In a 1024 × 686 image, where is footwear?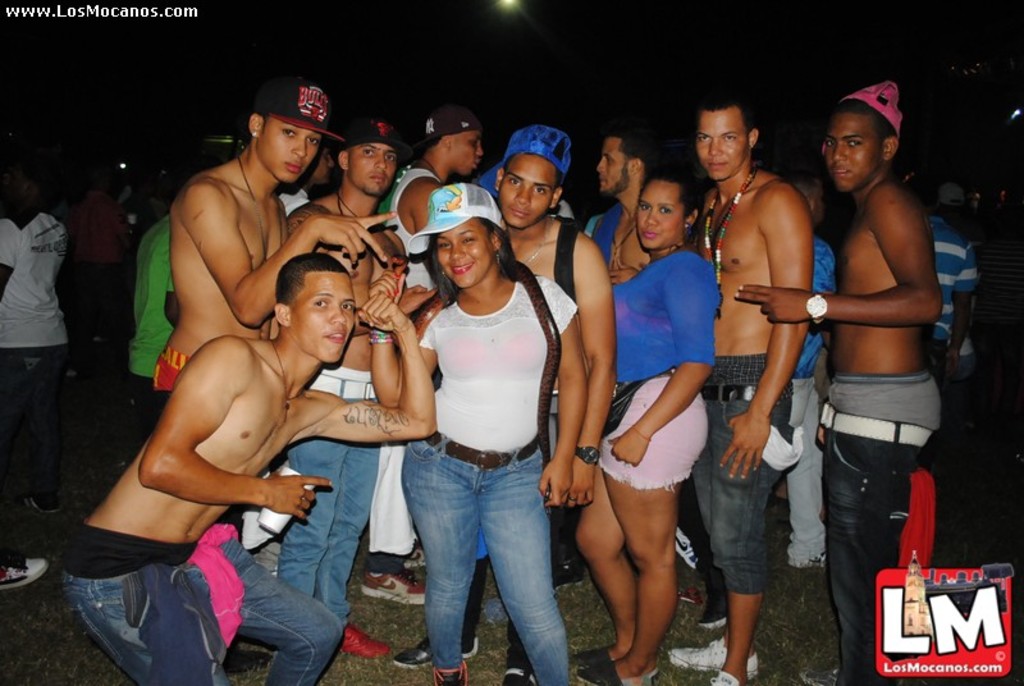
rect(708, 578, 726, 625).
